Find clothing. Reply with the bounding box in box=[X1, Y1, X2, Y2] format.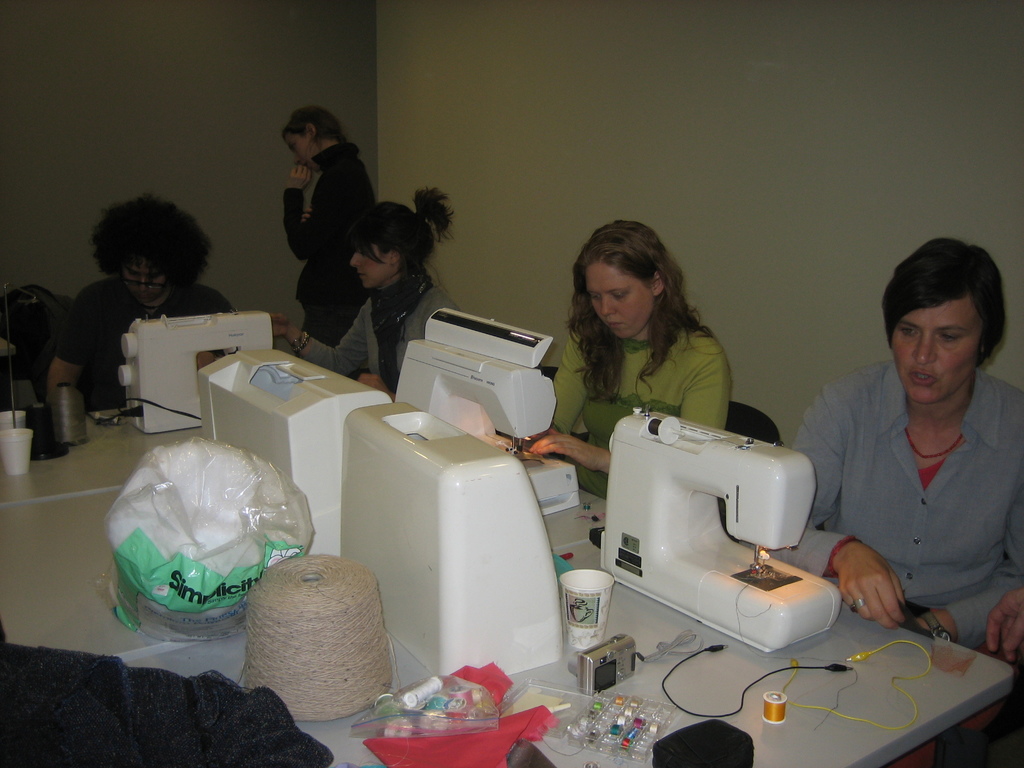
box=[51, 276, 237, 415].
